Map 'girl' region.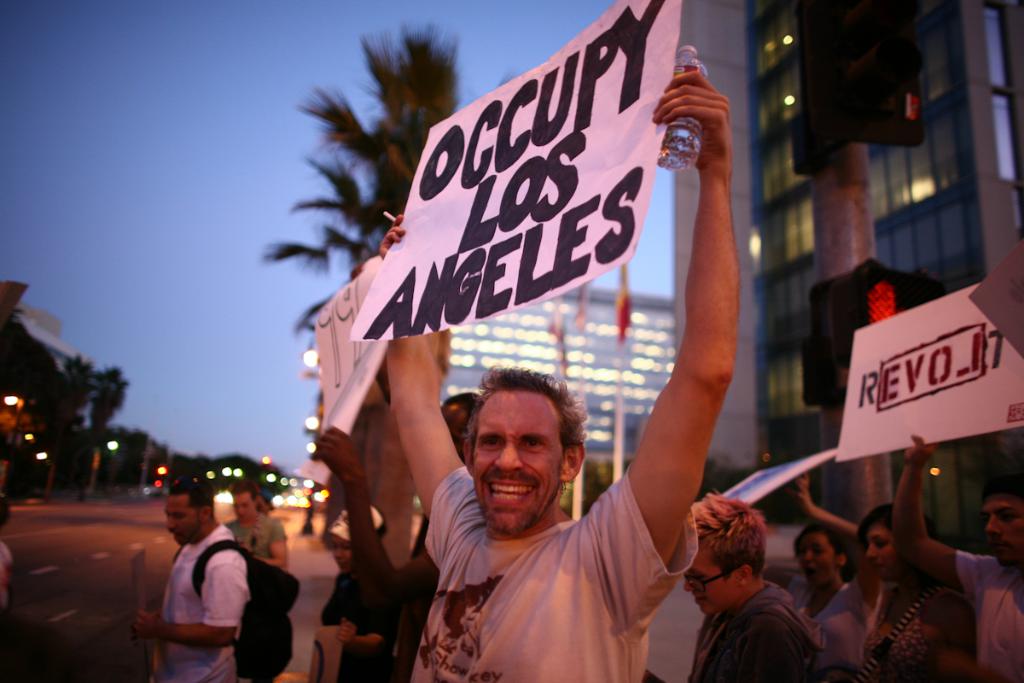
Mapped to bbox=[864, 505, 963, 682].
